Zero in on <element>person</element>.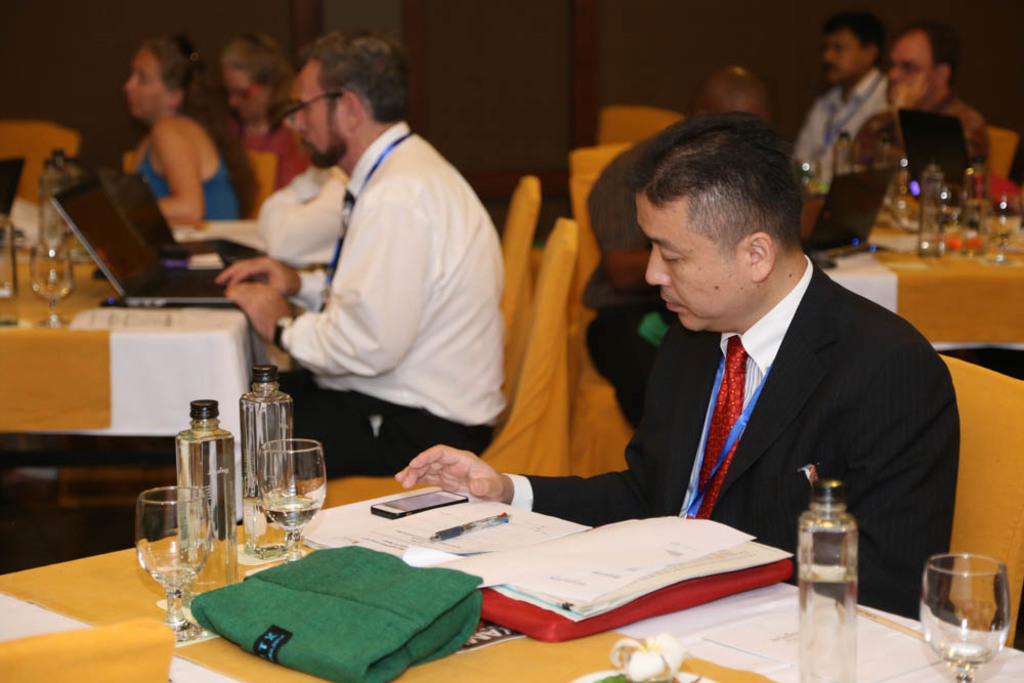
Zeroed in: (110, 23, 237, 227).
